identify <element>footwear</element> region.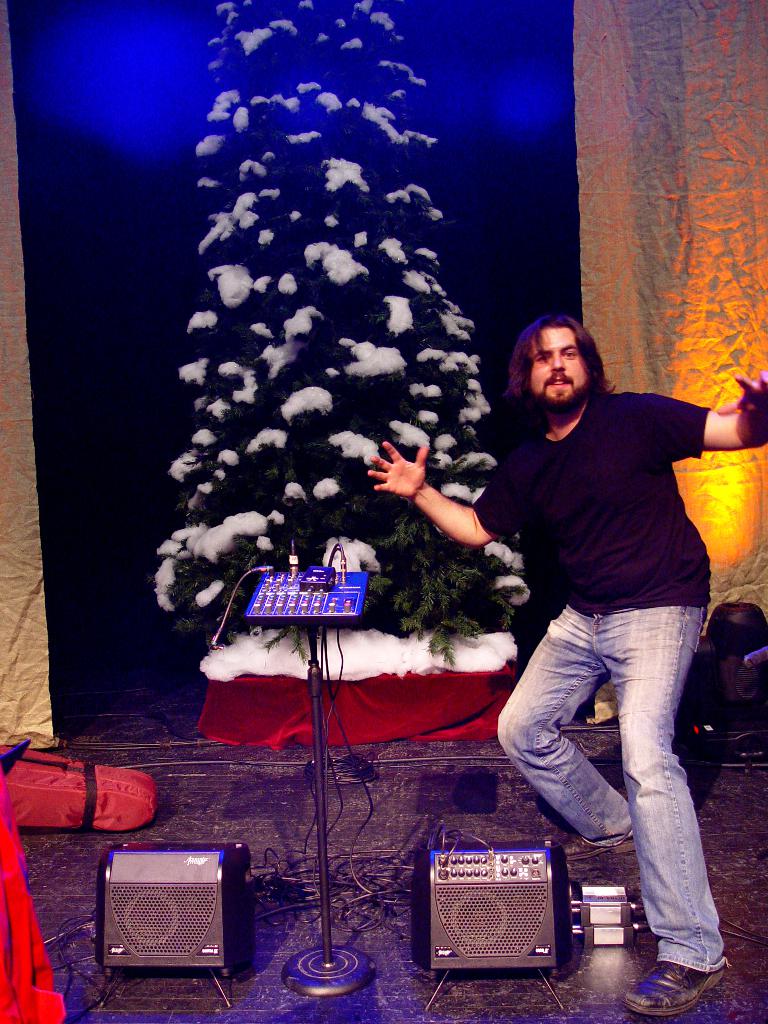
Region: <bbox>650, 929, 739, 1006</bbox>.
